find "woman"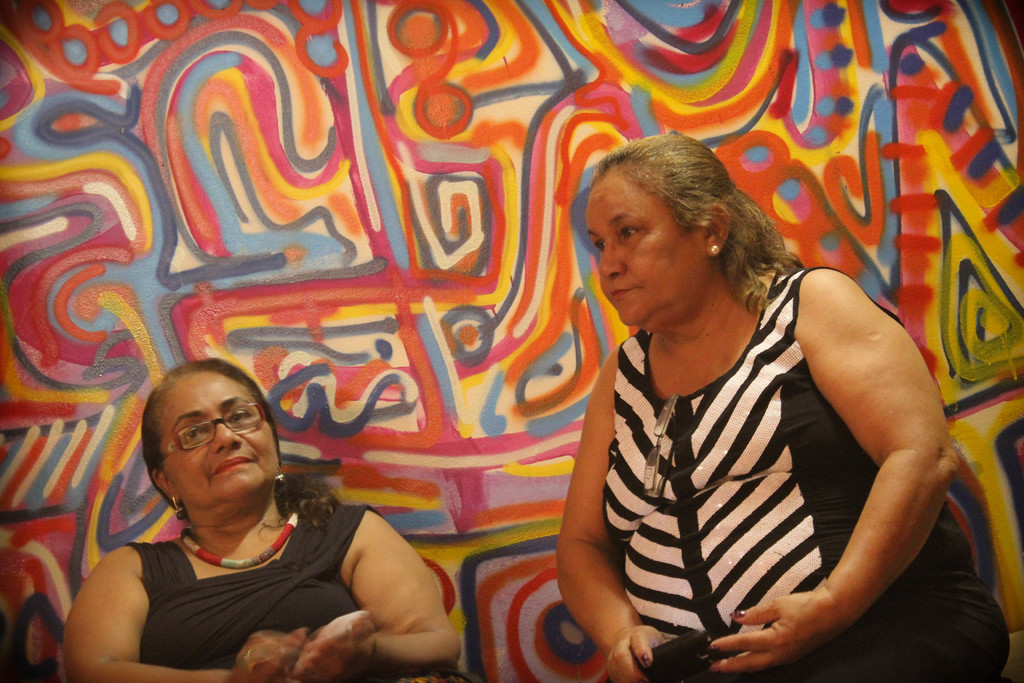
(65, 357, 462, 682)
